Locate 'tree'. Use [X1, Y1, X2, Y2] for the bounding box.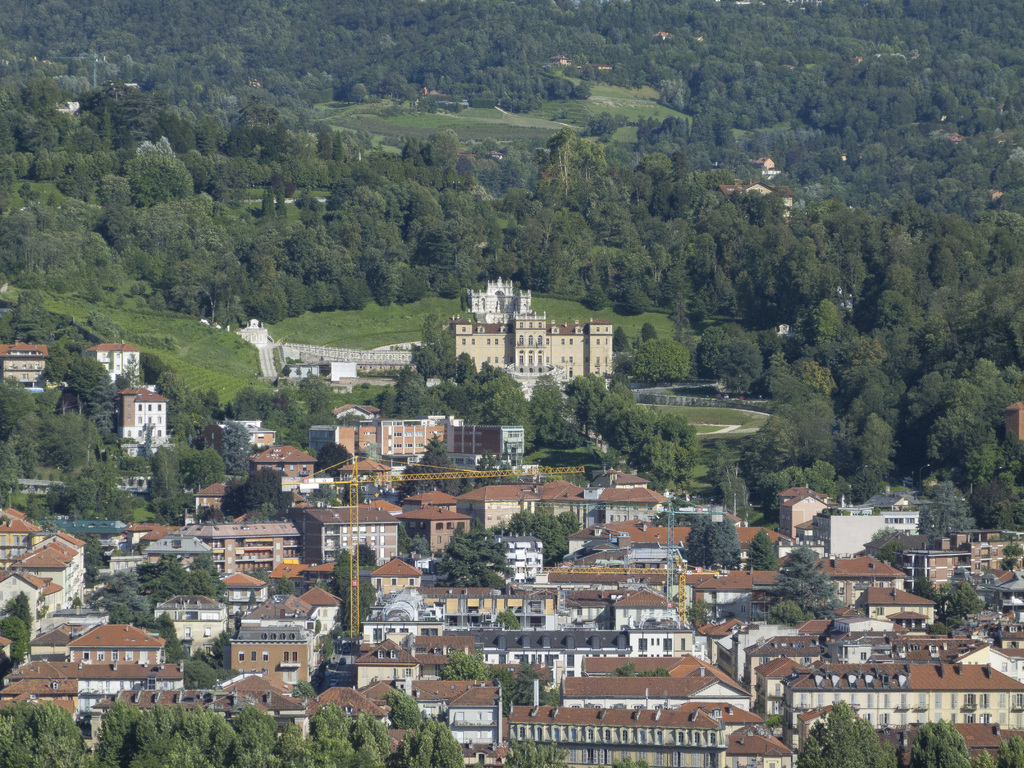
[321, 539, 381, 638].
